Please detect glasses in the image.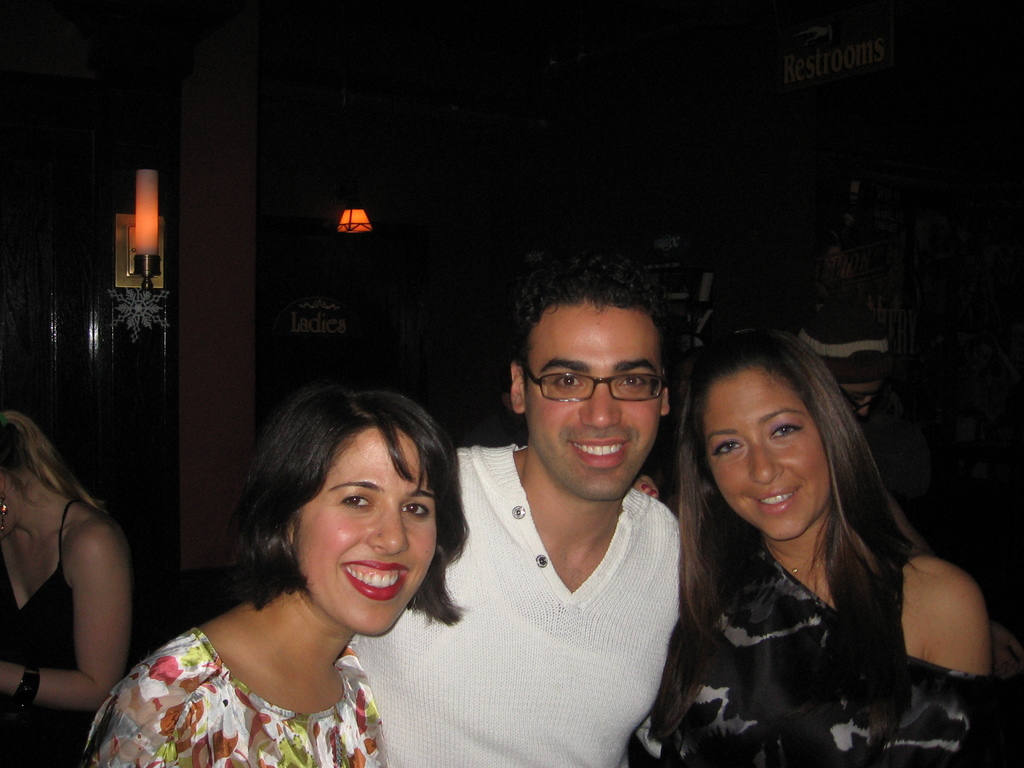
518:364:677:422.
